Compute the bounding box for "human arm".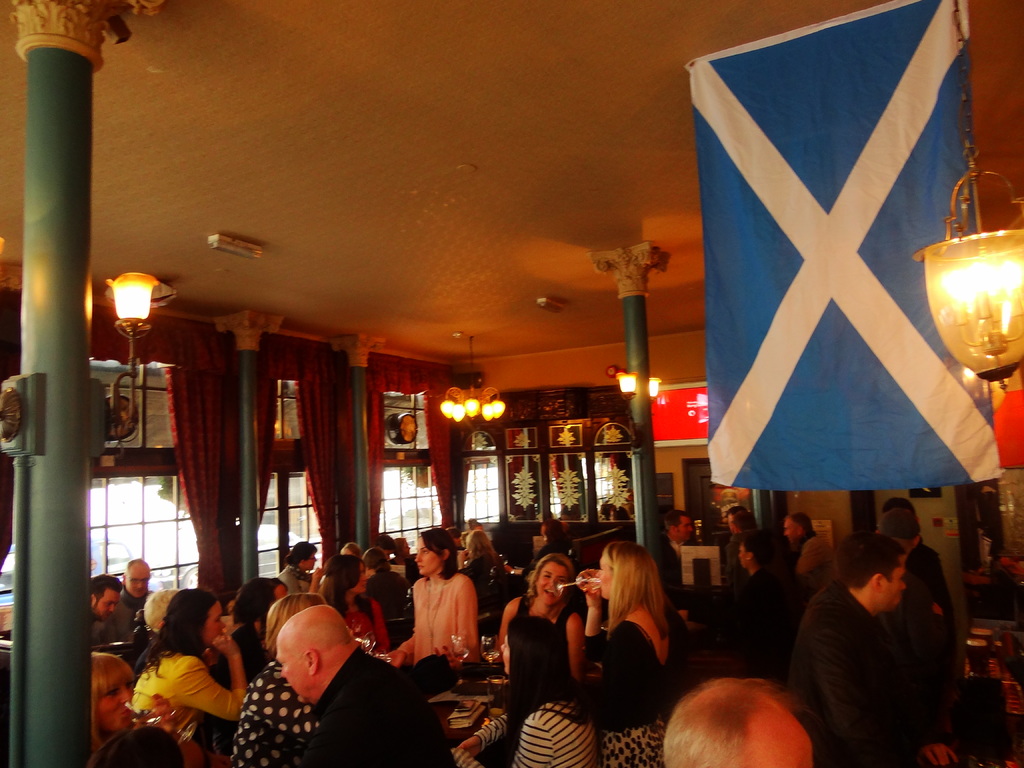
detection(913, 600, 966, 767).
